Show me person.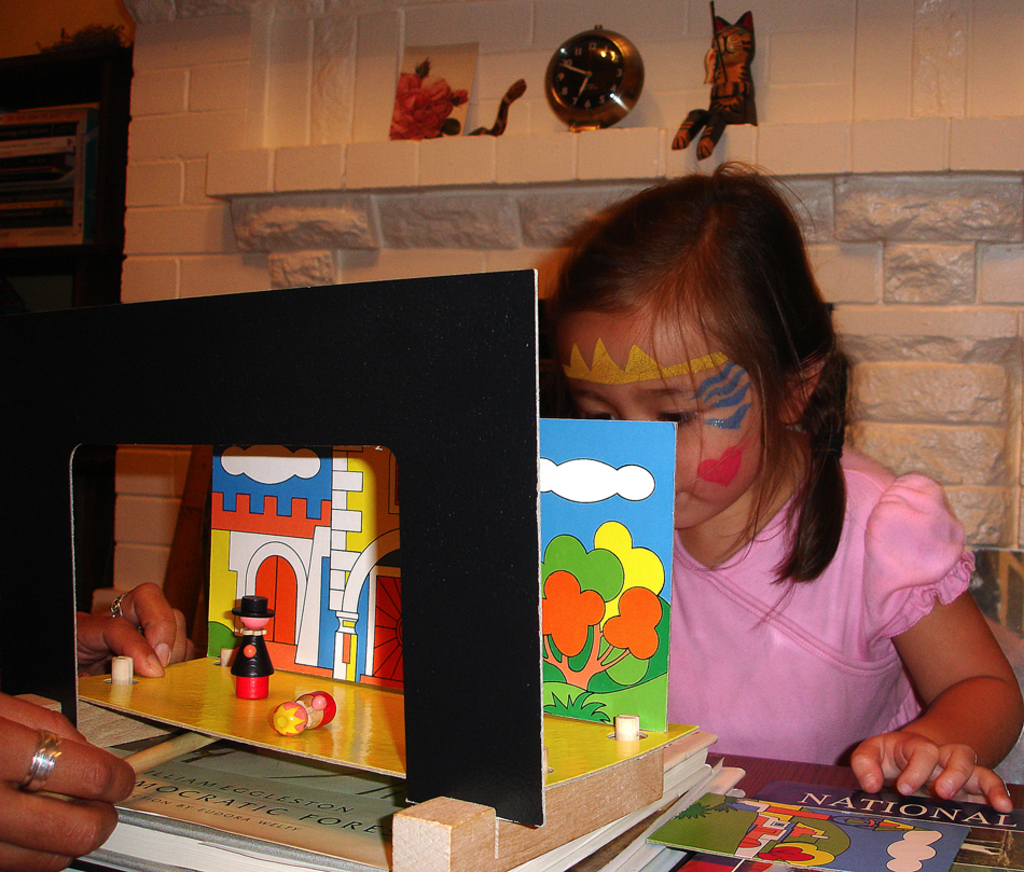
person is here: pyautogui.locateOnScreen(546, 156, 1023, 813).
